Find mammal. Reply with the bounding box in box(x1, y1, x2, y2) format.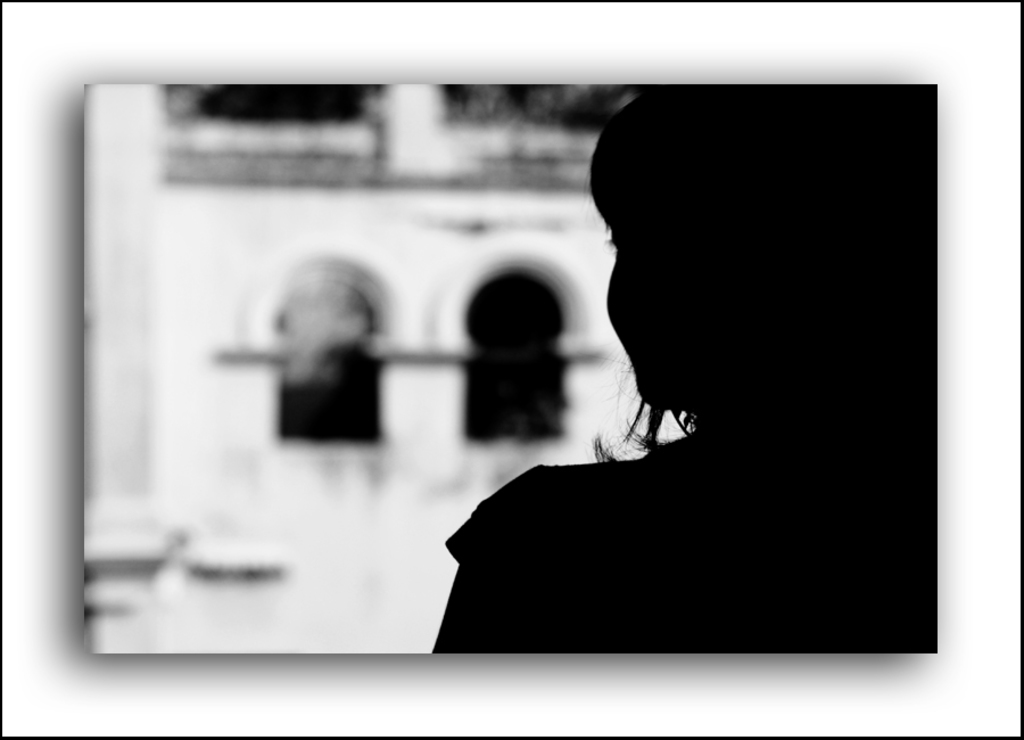
box(415, 73, 953, 655).
